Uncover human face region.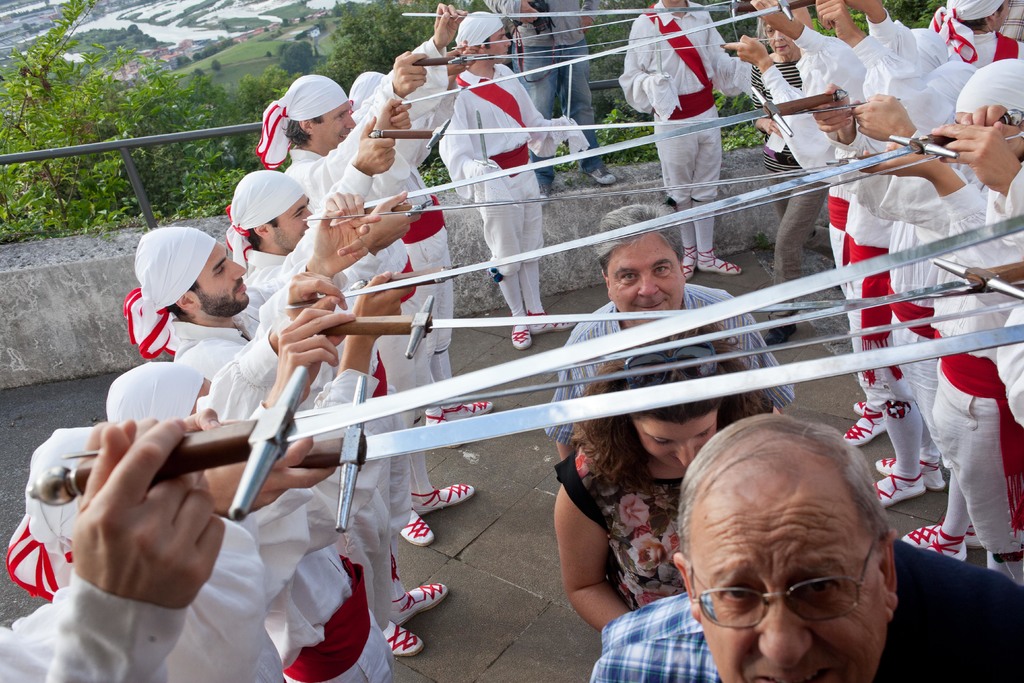
Uncovered: 696/500/885/682.
